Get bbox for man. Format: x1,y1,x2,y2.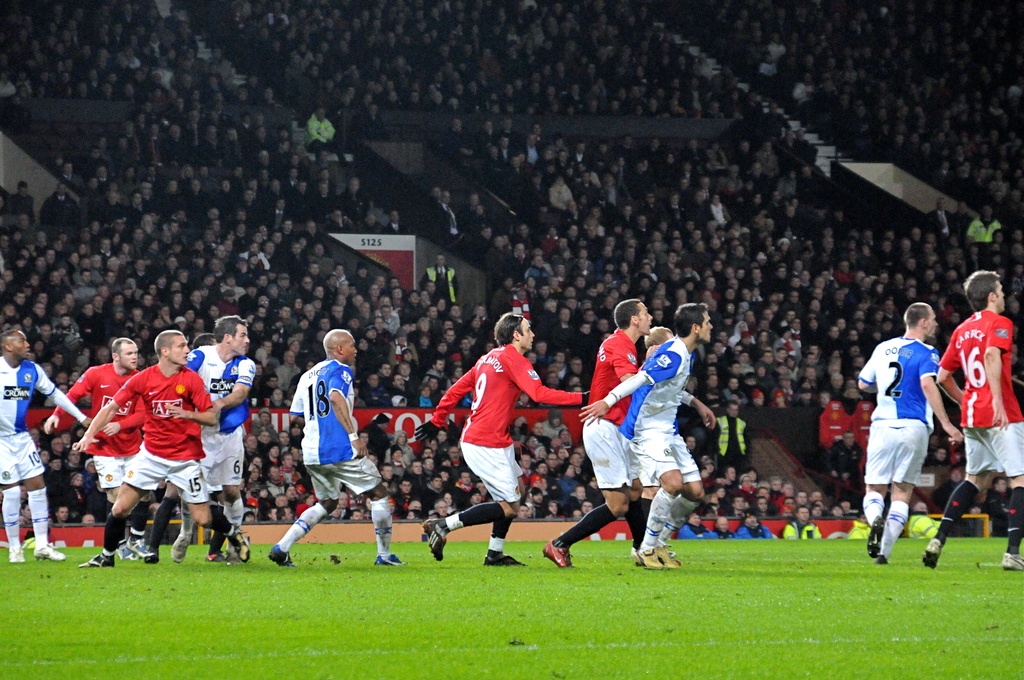
981,477,1012,536.
